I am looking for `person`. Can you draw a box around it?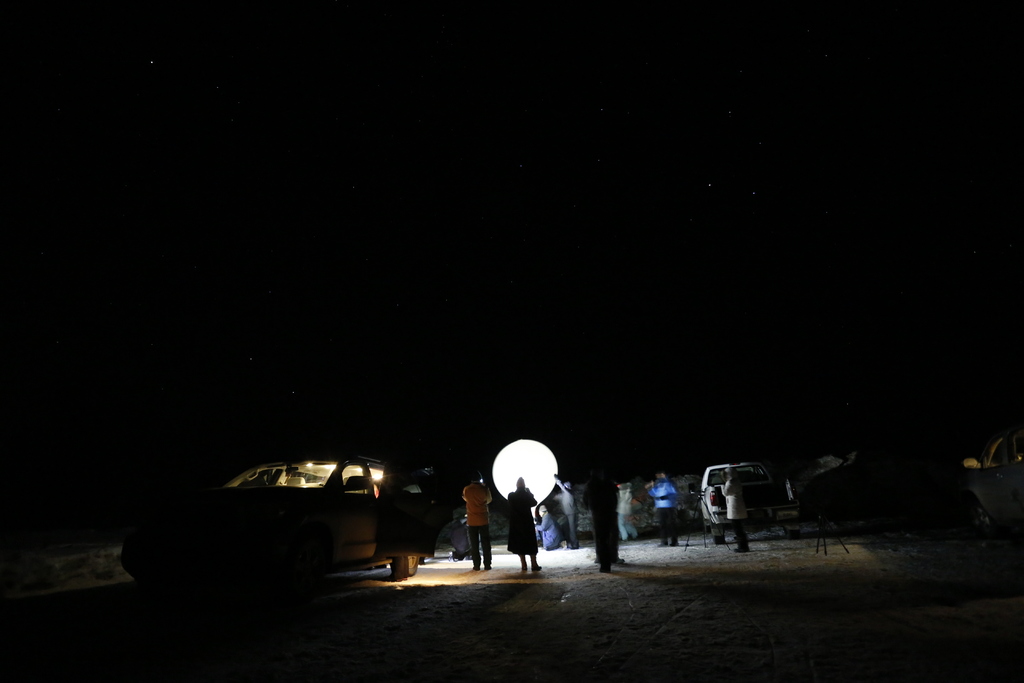
Sure, the bounding box is bbox=(537, 509, 568, 548).
